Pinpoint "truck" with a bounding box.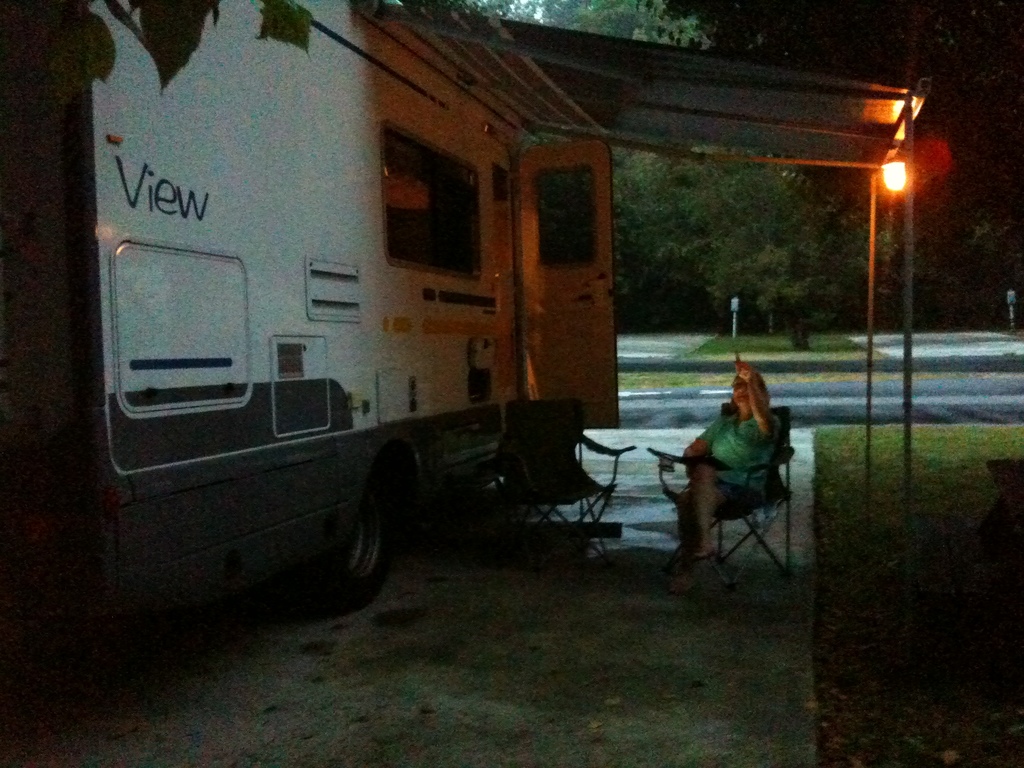
[0, 0, 616, 628].
